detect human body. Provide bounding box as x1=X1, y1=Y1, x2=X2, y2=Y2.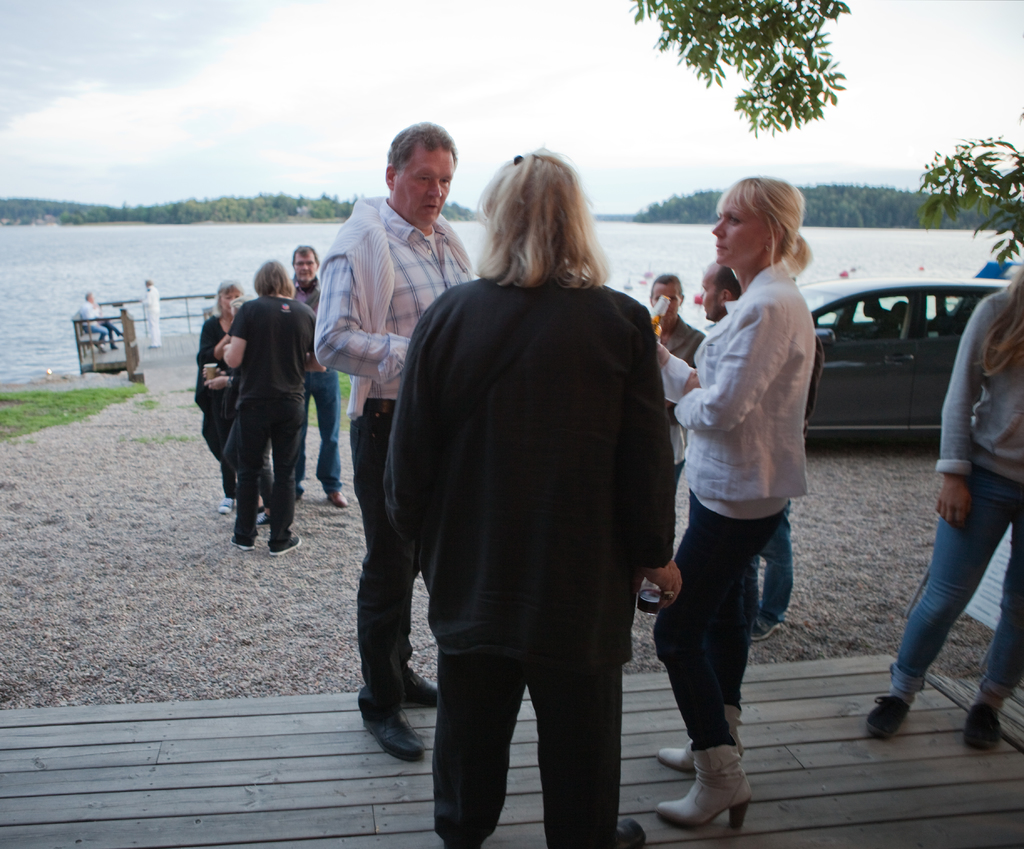
x1=310, y1=185, x2=468, y2=765.
